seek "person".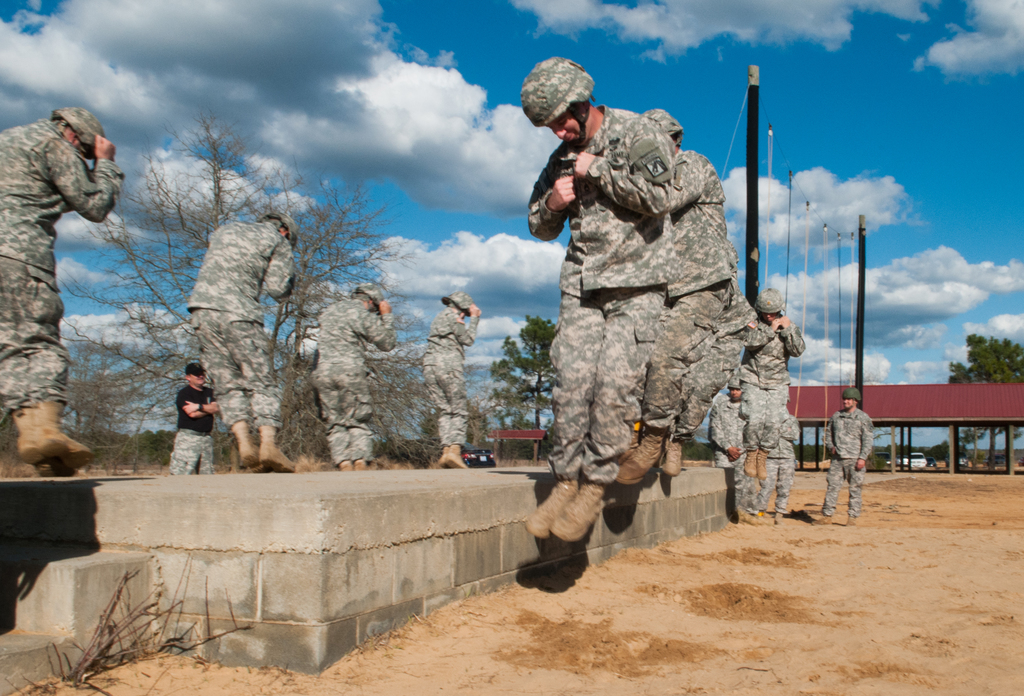
rect(617, 106, 740, 492).
